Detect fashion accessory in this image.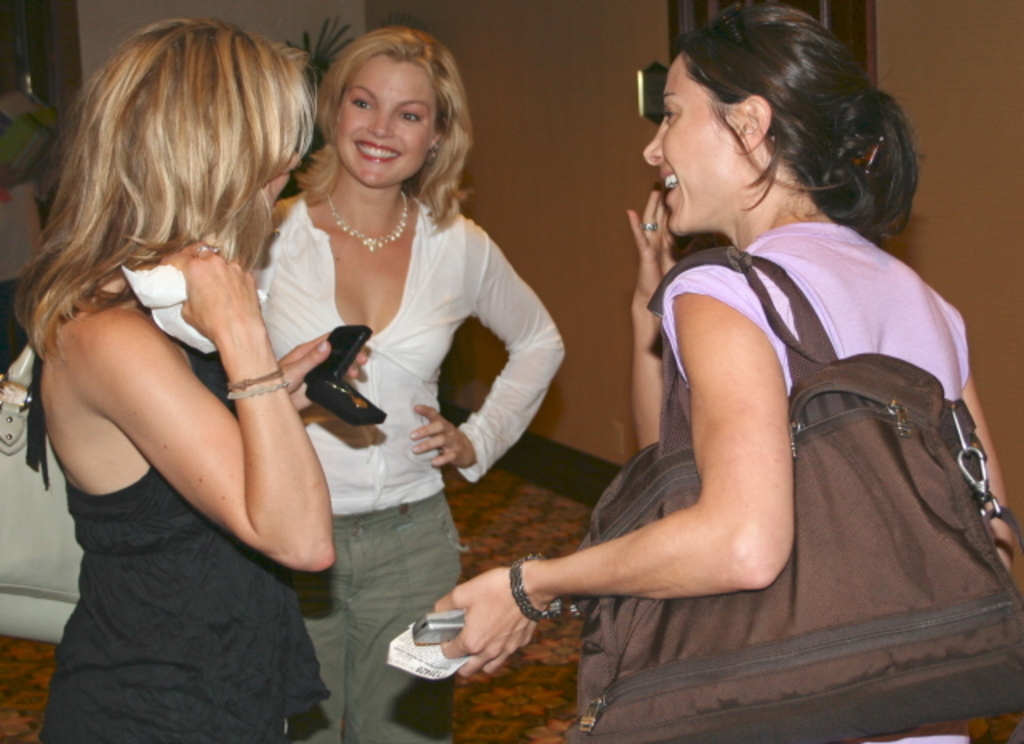
Detection: x1=226, y1=363, x2=288, y2=403.
